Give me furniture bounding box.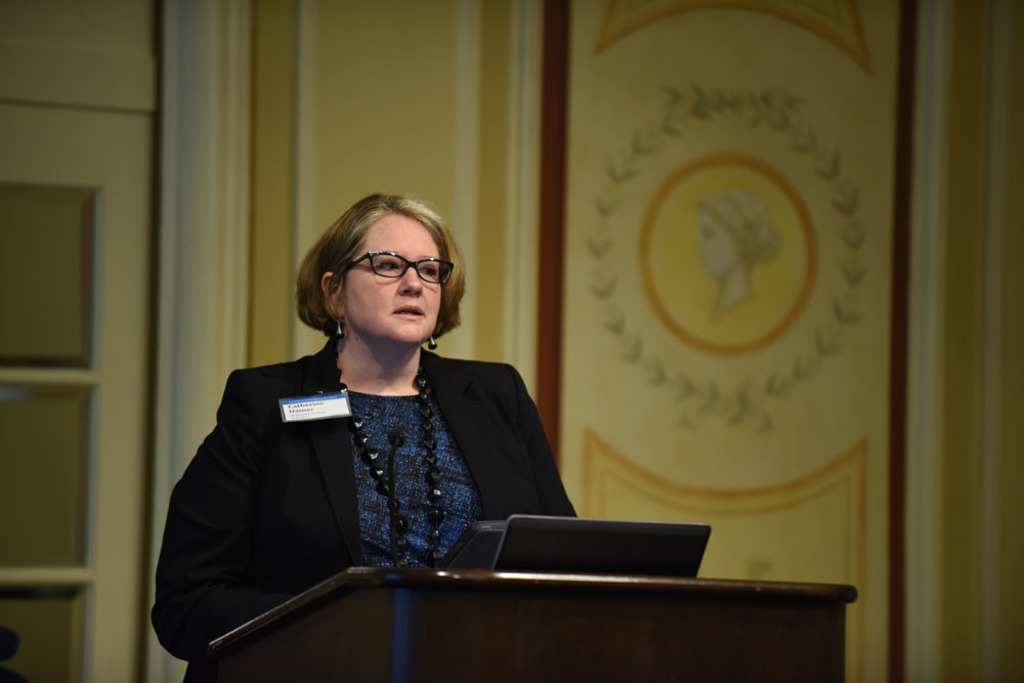
pyautogui.locateOnScreen(212, 564, 859, 682).
